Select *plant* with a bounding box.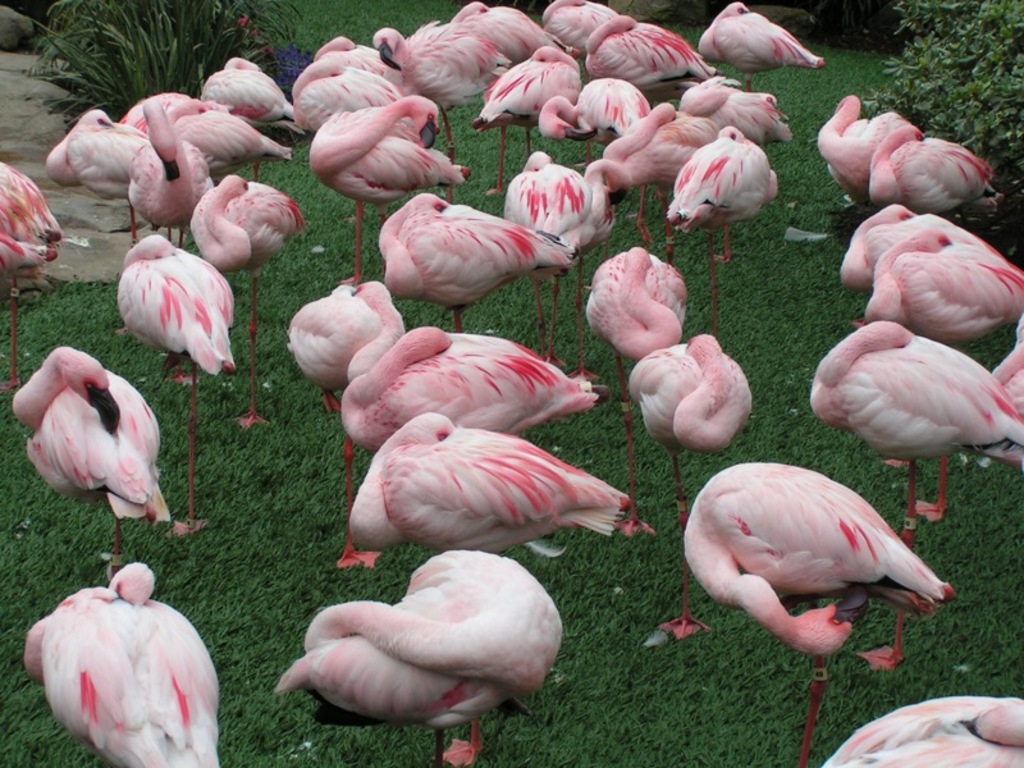
box(859, 0, 1023, 204).
